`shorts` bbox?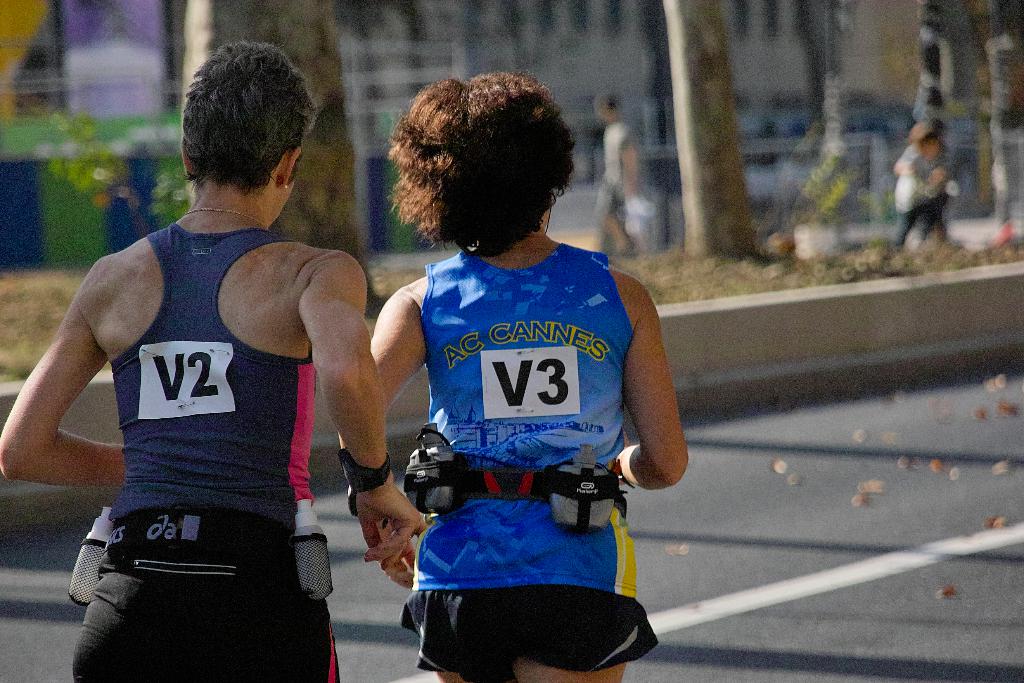
detection(69, 547, 341, 682)
